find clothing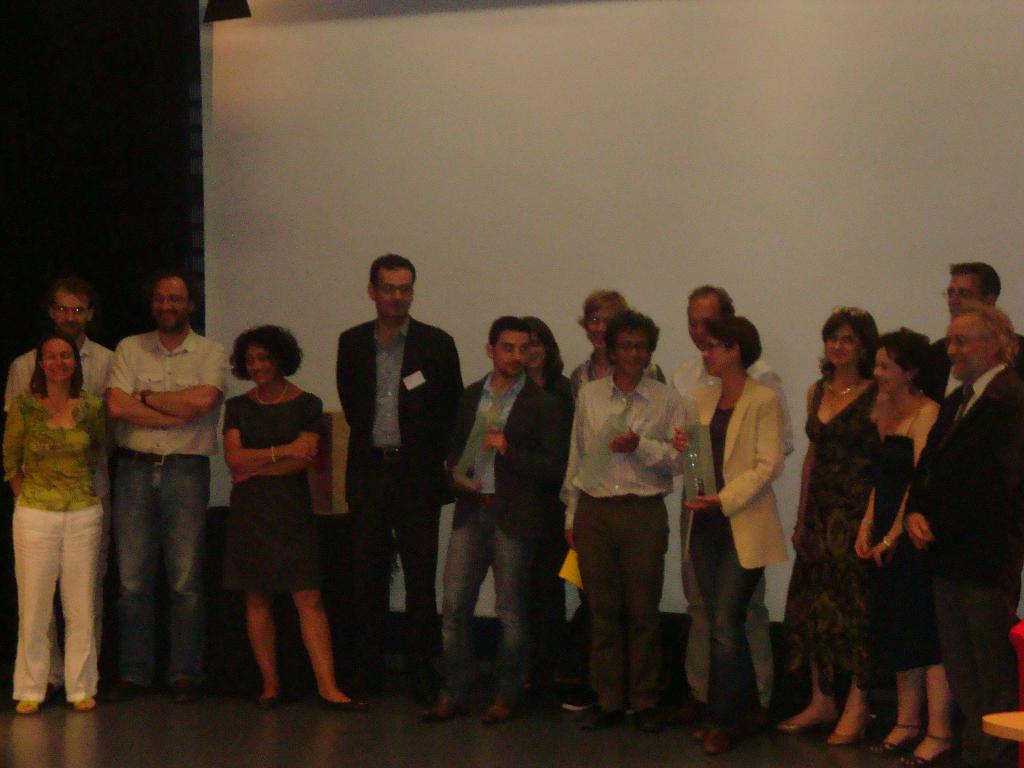
bbox=(908, 362, 1023, 736)
